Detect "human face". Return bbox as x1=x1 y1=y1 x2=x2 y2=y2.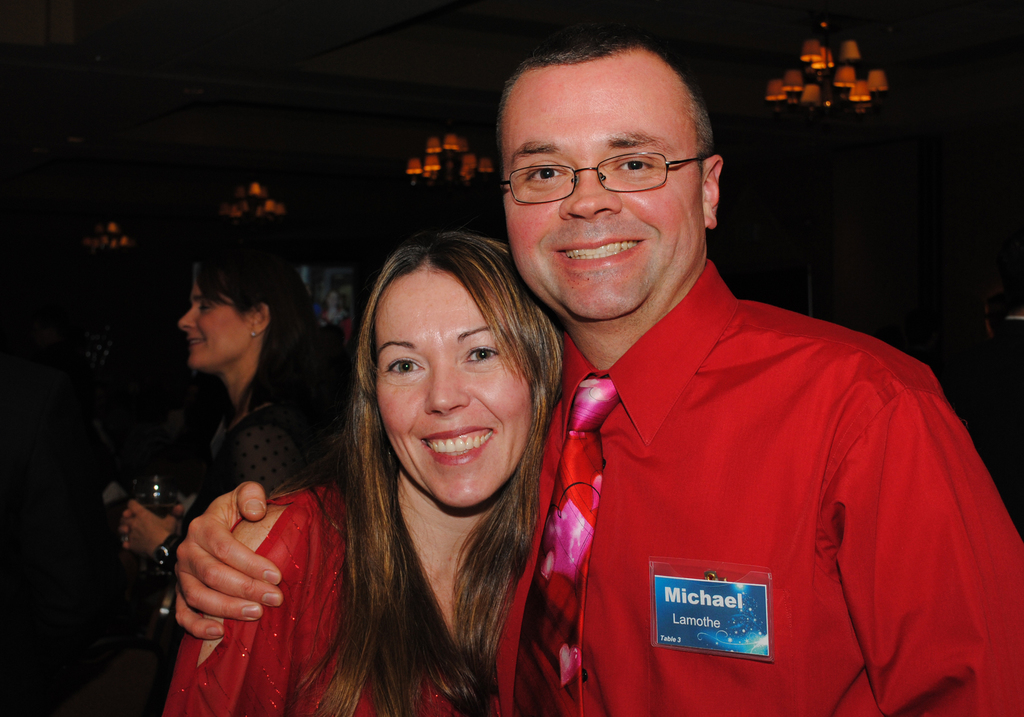
x1=502 y1=45 x2=702 y2=321.
